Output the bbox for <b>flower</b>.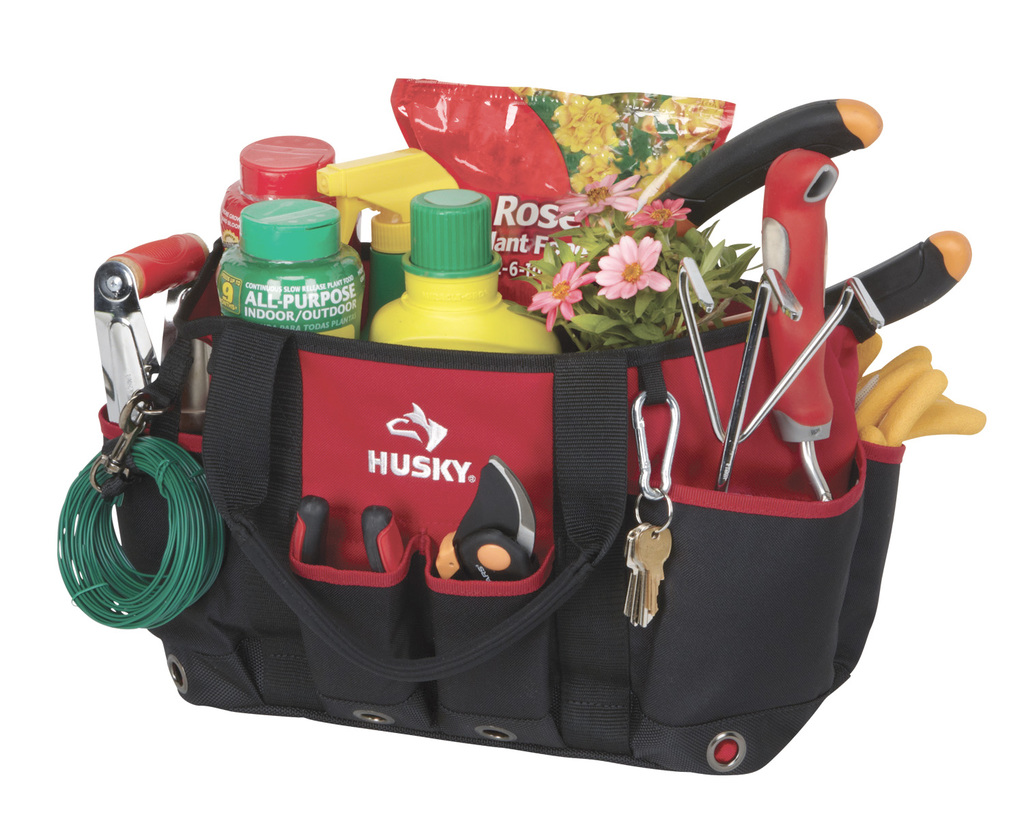
{"left": 588, "top": 217, "right": 673, "bottom": 308}.
